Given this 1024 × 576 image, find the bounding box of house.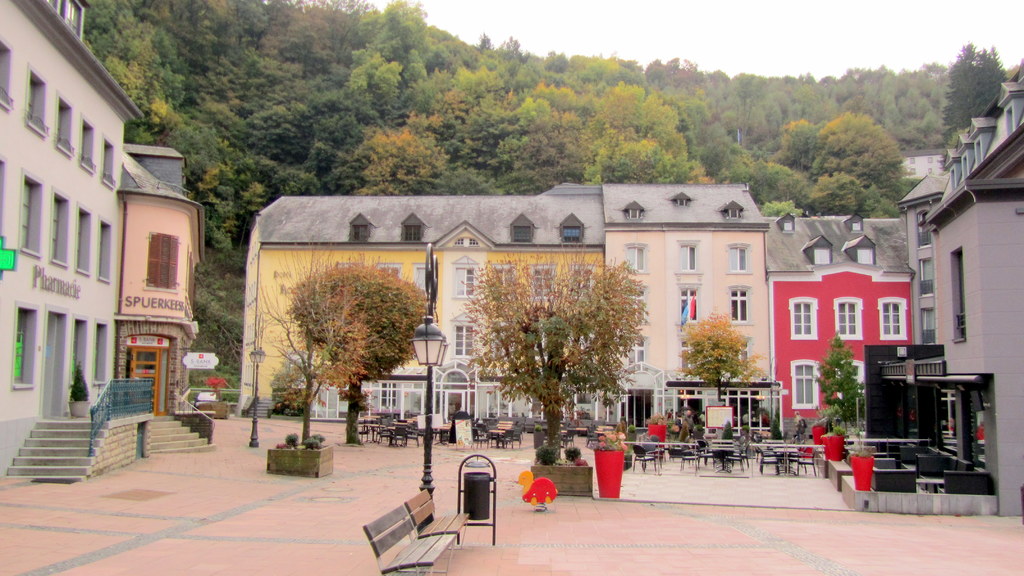
0 0 212 484.
